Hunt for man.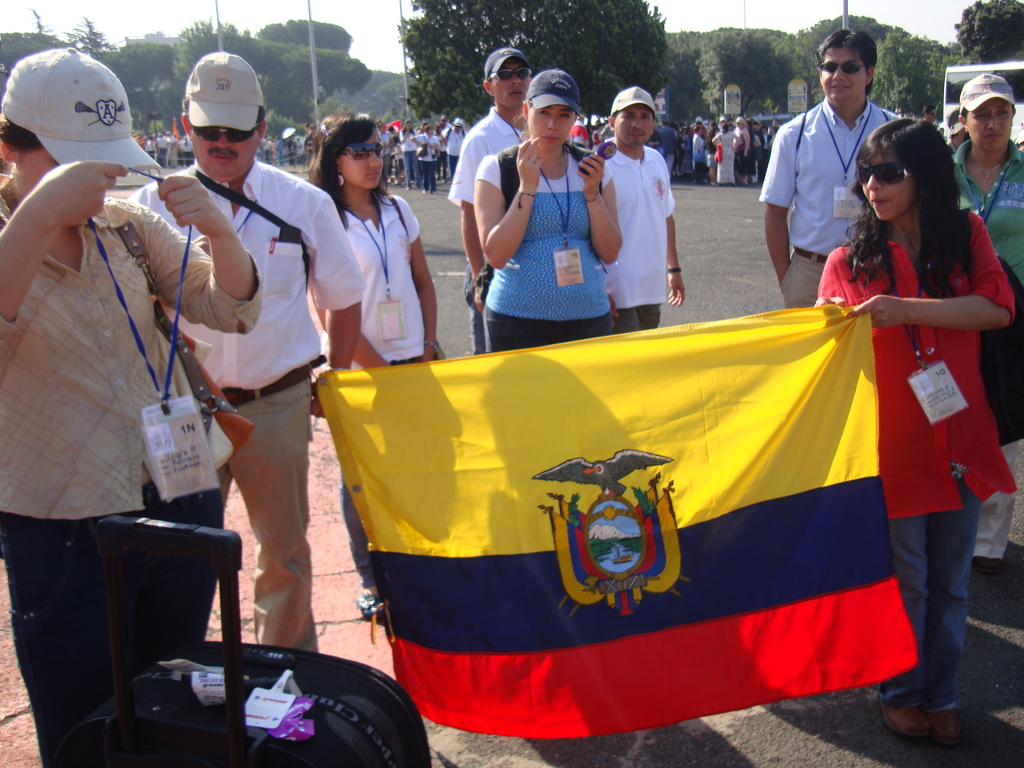
Hunted down at region(127, 47, 361, 648).
